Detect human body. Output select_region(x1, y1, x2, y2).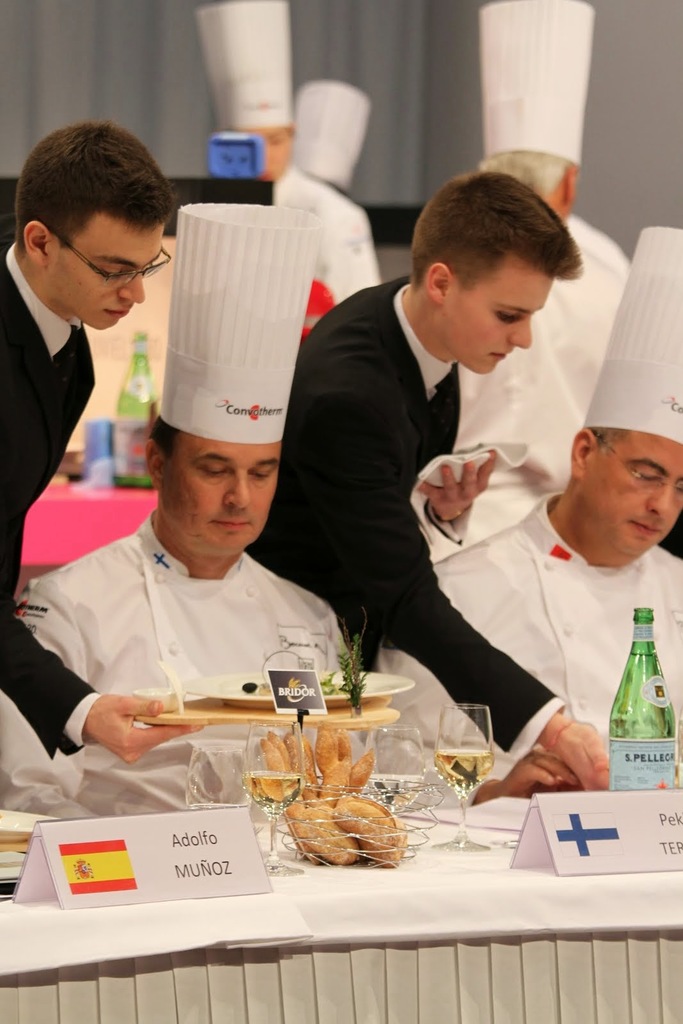
select_region(374, 488, 682, 810).
